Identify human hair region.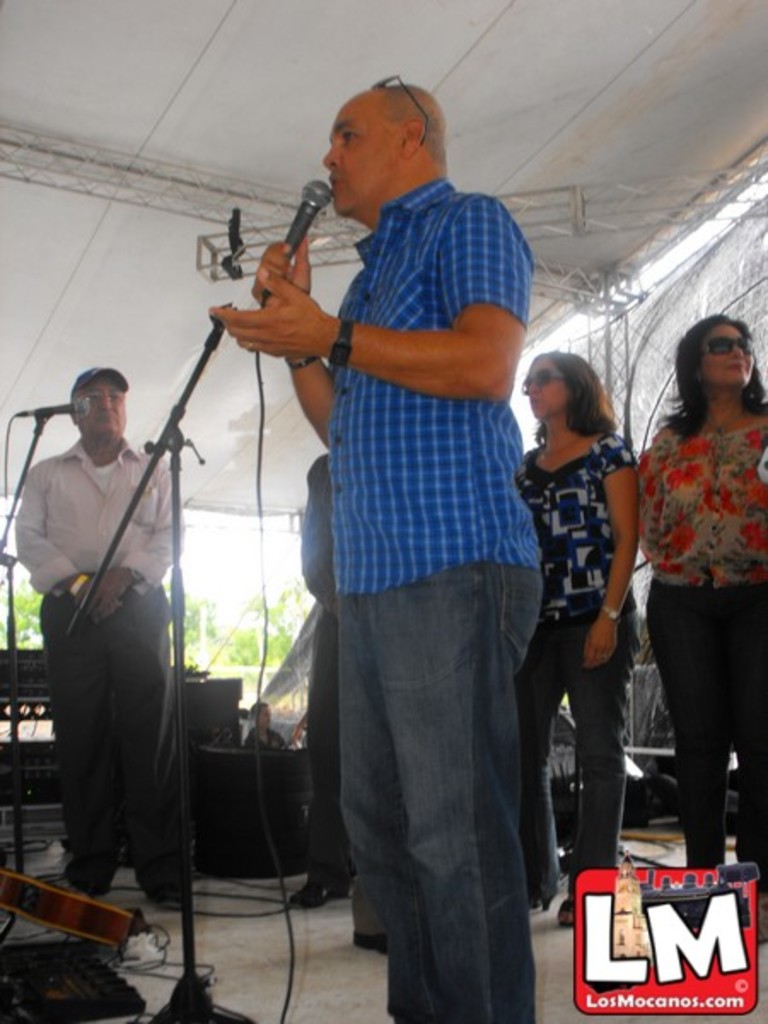
Region: Rect(379, 79, 456, 188).
